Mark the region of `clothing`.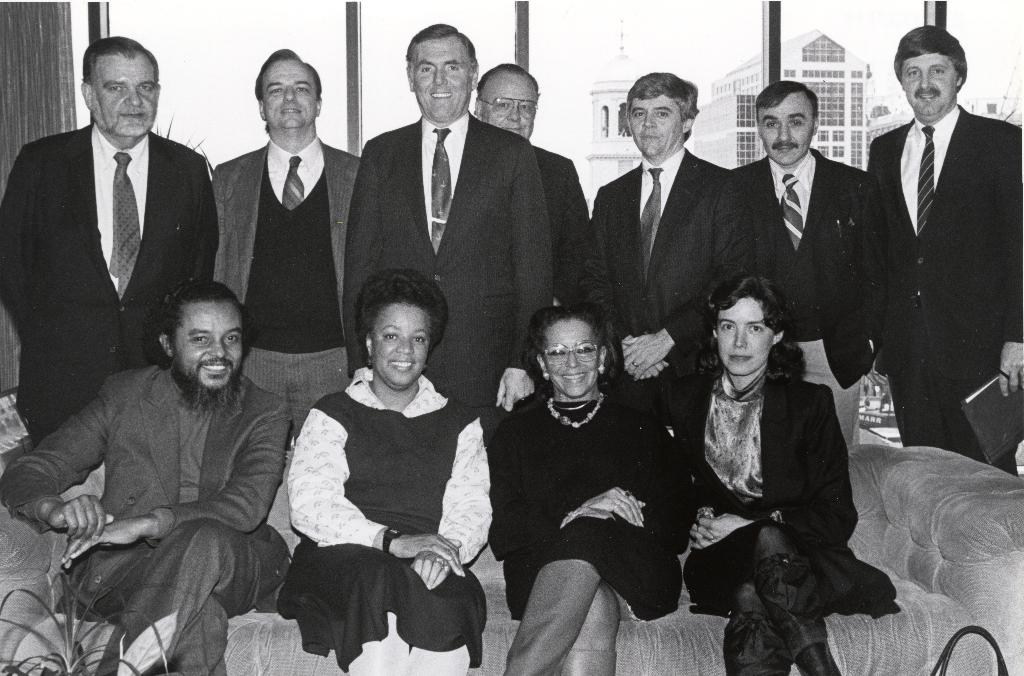
Region: select_region(476, 379, 685, 675).
